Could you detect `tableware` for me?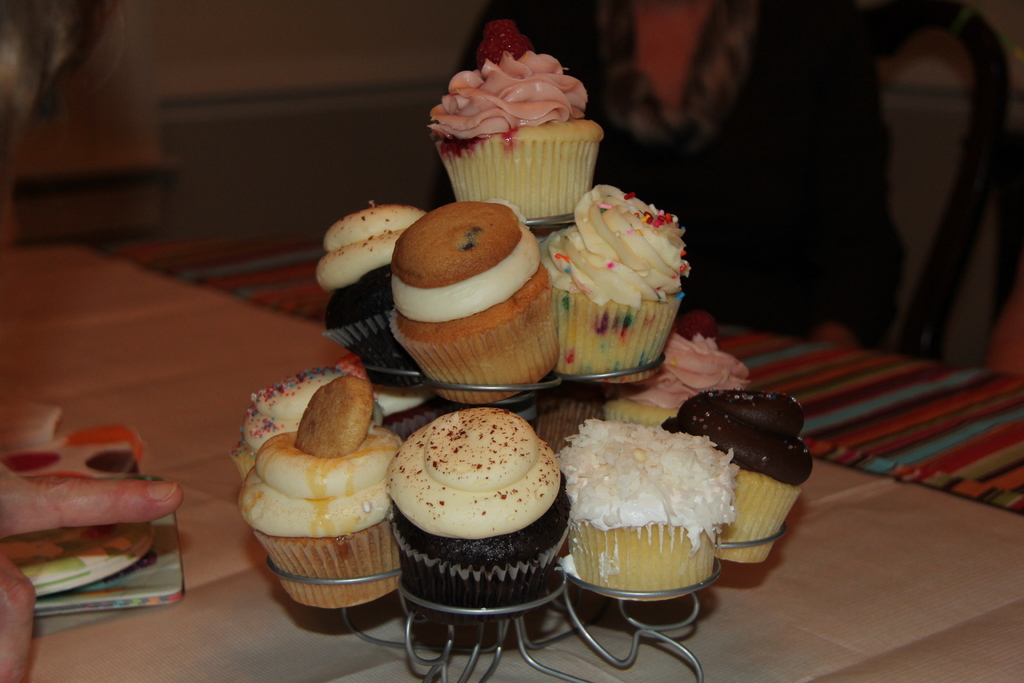
Detection result: 266, 212, 787, 682.
